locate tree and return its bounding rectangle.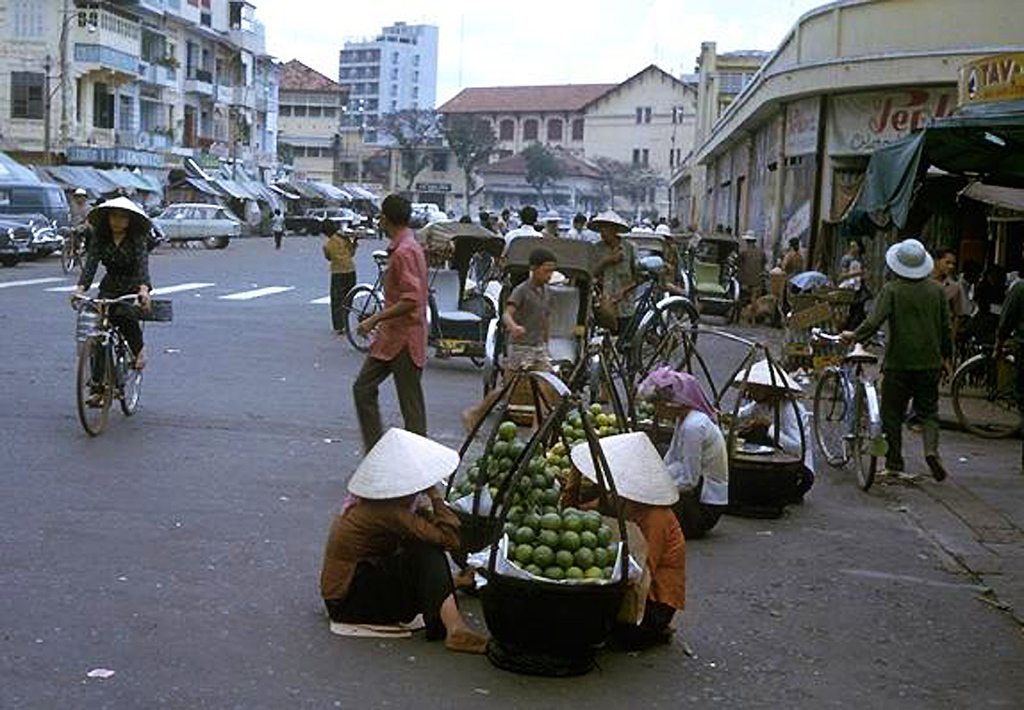
(x1=429, y1=112, x2=505, y2=206).
